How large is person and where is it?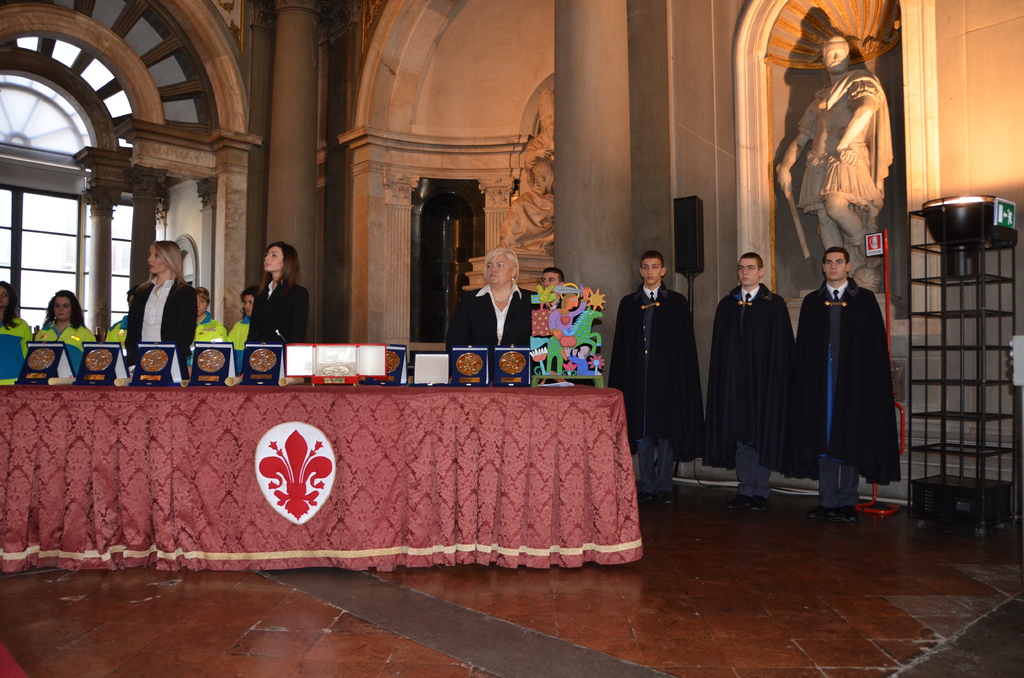
Bounding box: (x1=791, y1=241, x2=908, y2=516).
